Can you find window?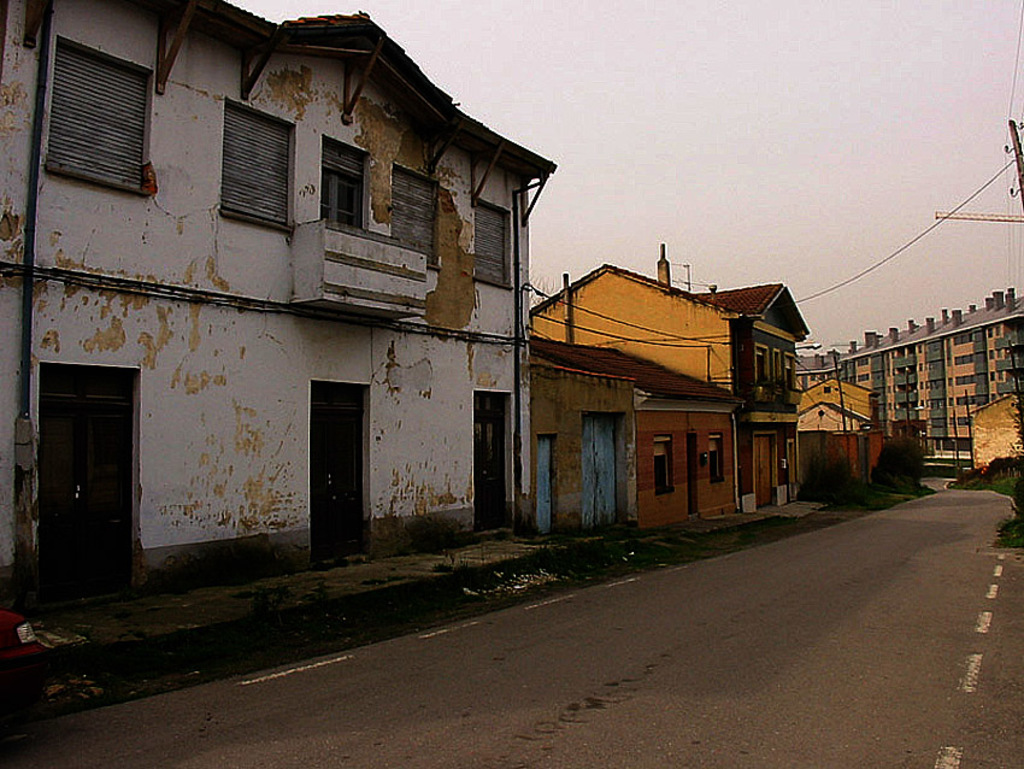
Yes, bounding box: x1=228, y1=98, x2=292, y2=231.
